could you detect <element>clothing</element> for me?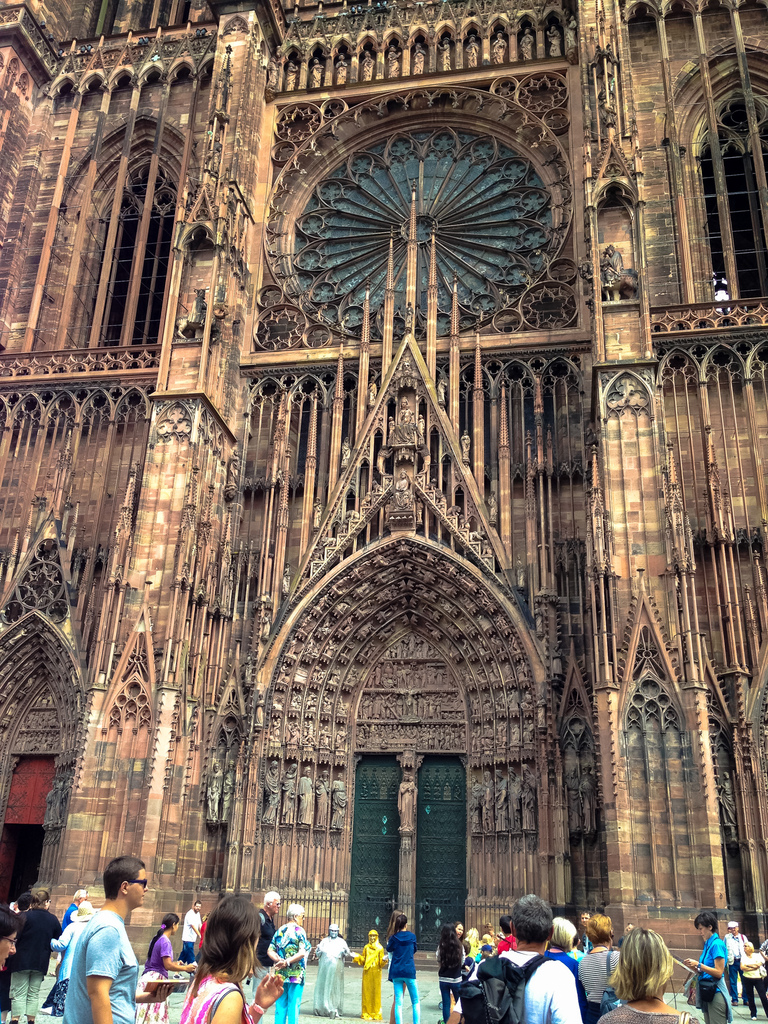
Detection result: 584:944:616:1014.
